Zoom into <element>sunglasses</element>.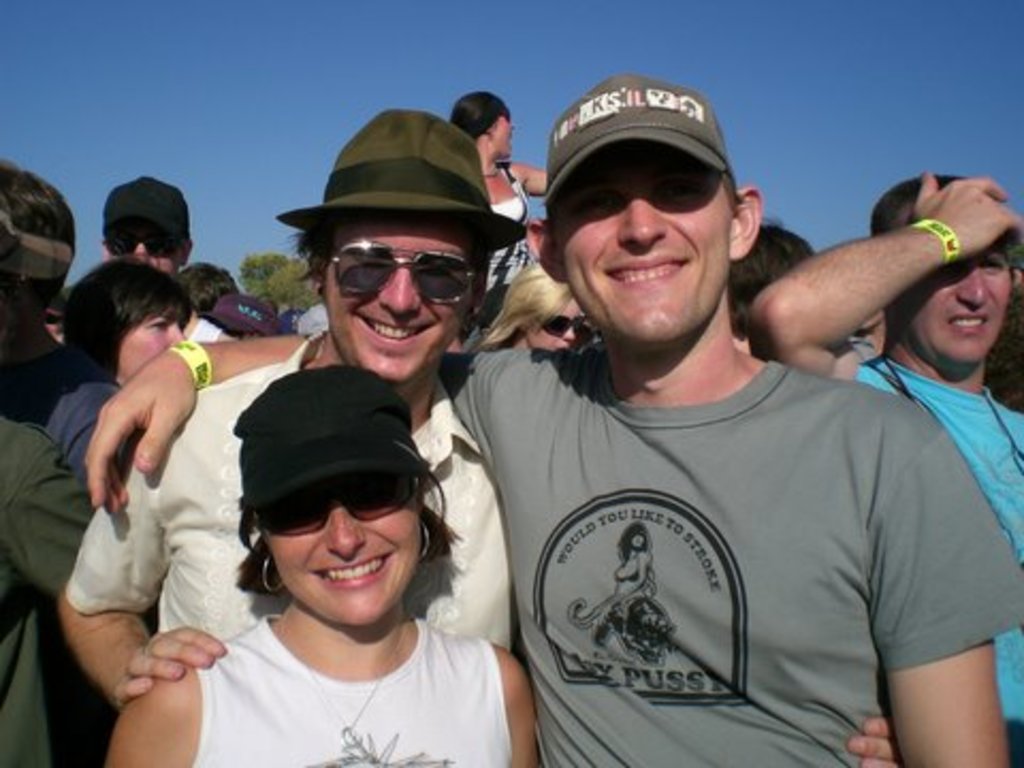
Zoom target: box=[252, 478, 418, 533].
